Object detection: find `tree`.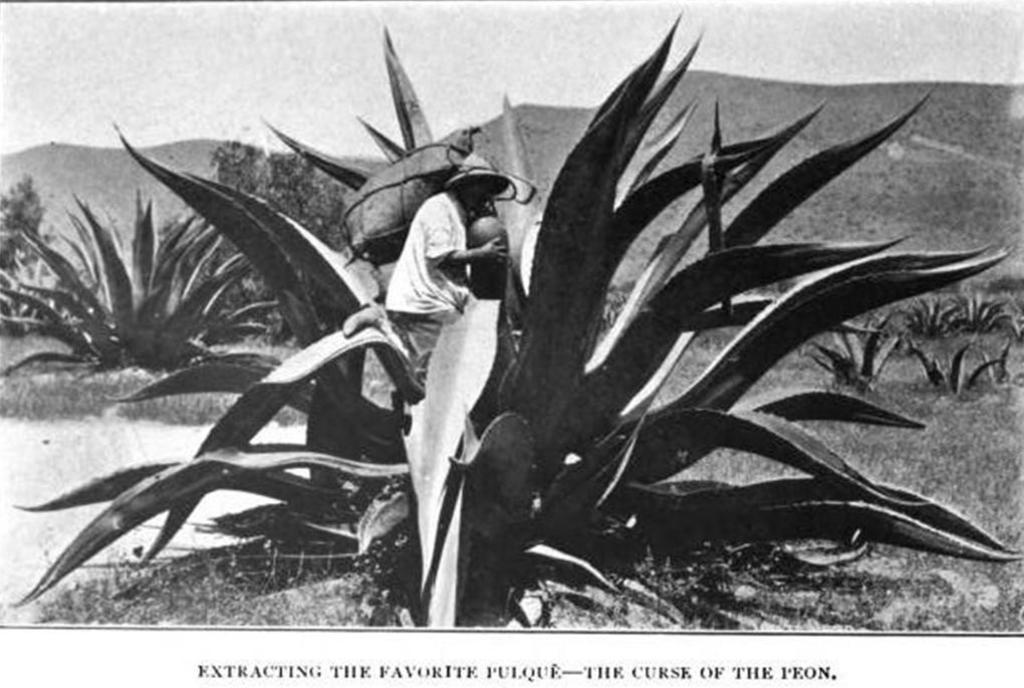
pyautogui.locateOnScreen(10, 25, 1010, 631).
